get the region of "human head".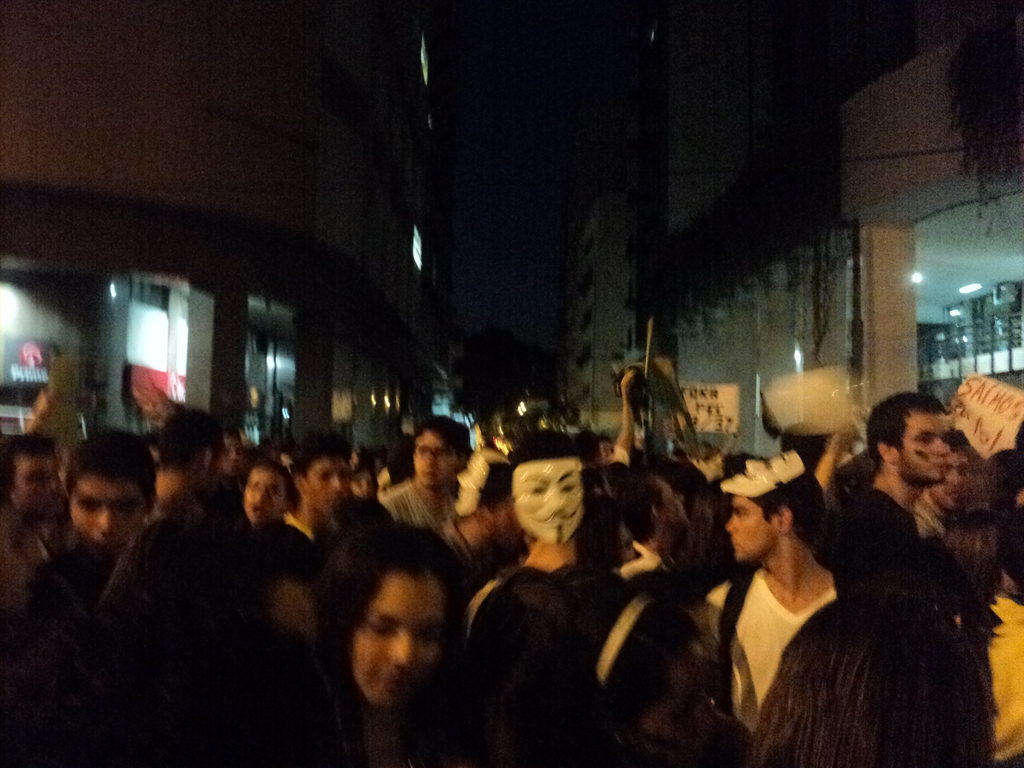
BBox(752, 591, 998, 767).
